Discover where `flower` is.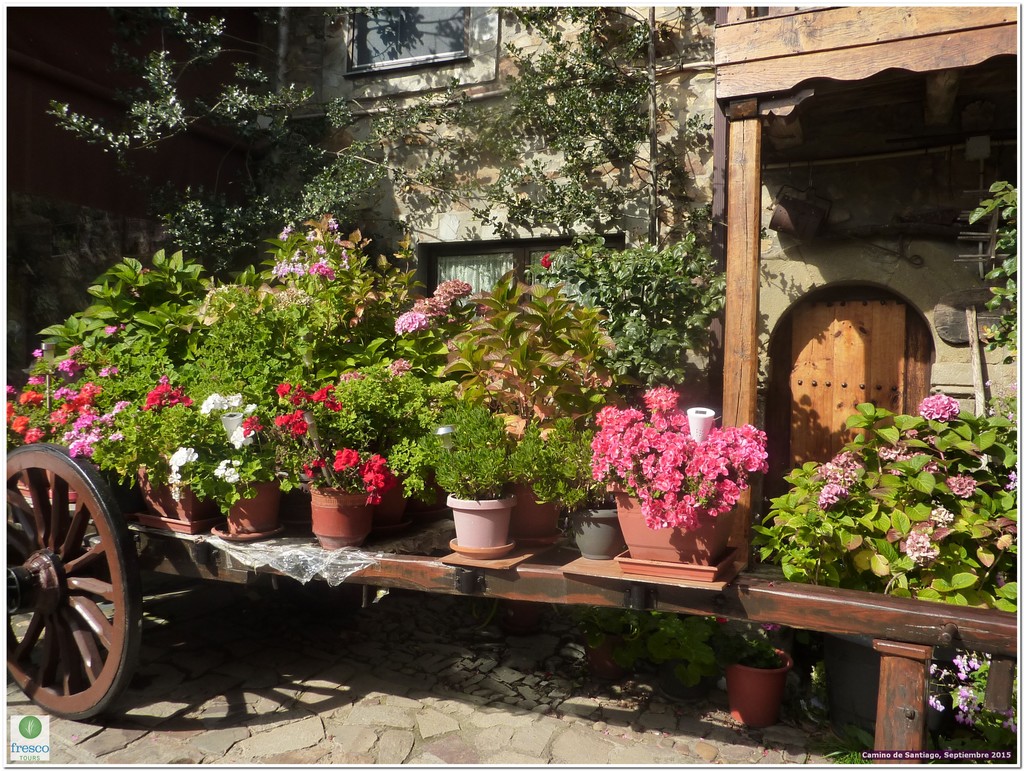
Discovered at (x1=541, y1=248, x2=552, y2=271).
